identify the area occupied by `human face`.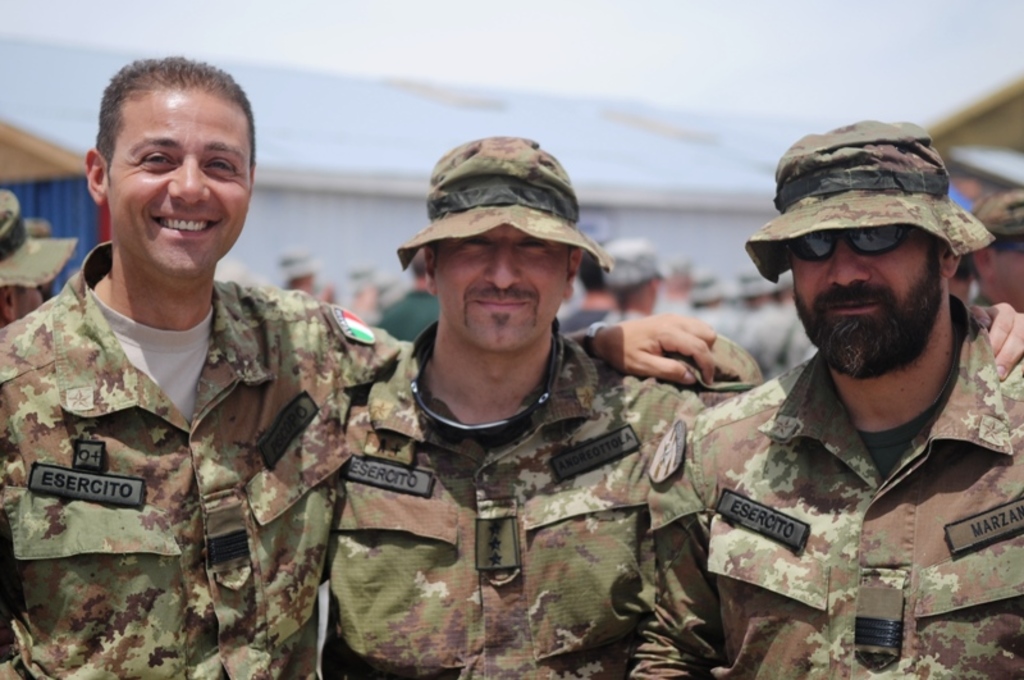
Area: <region>104, 85, 252, 279</region>.
